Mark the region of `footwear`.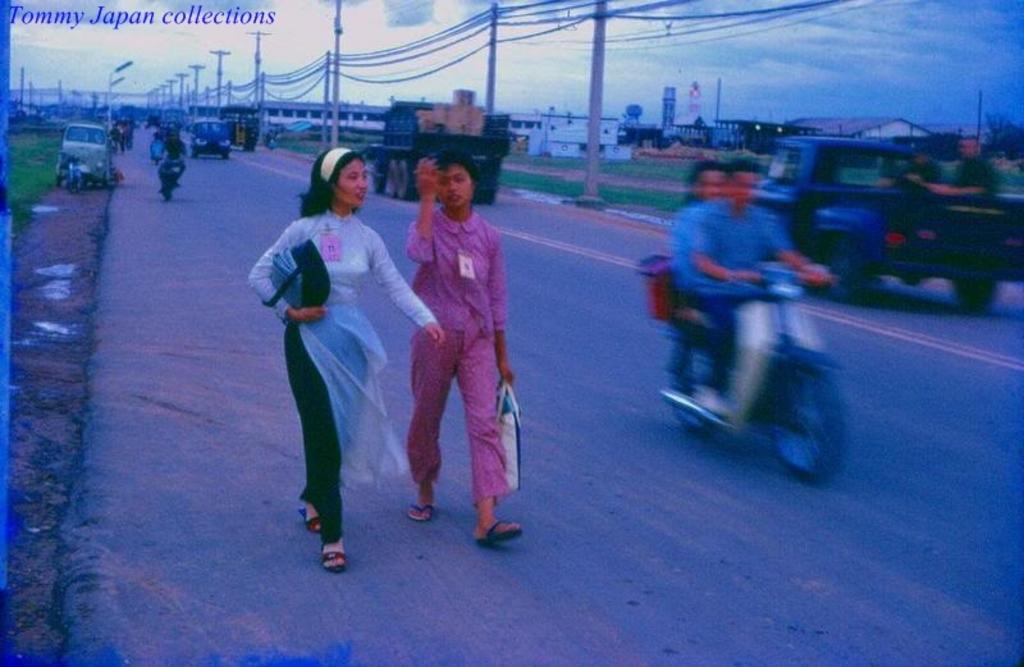
Region: BBox(403, 499, 438, 524).
